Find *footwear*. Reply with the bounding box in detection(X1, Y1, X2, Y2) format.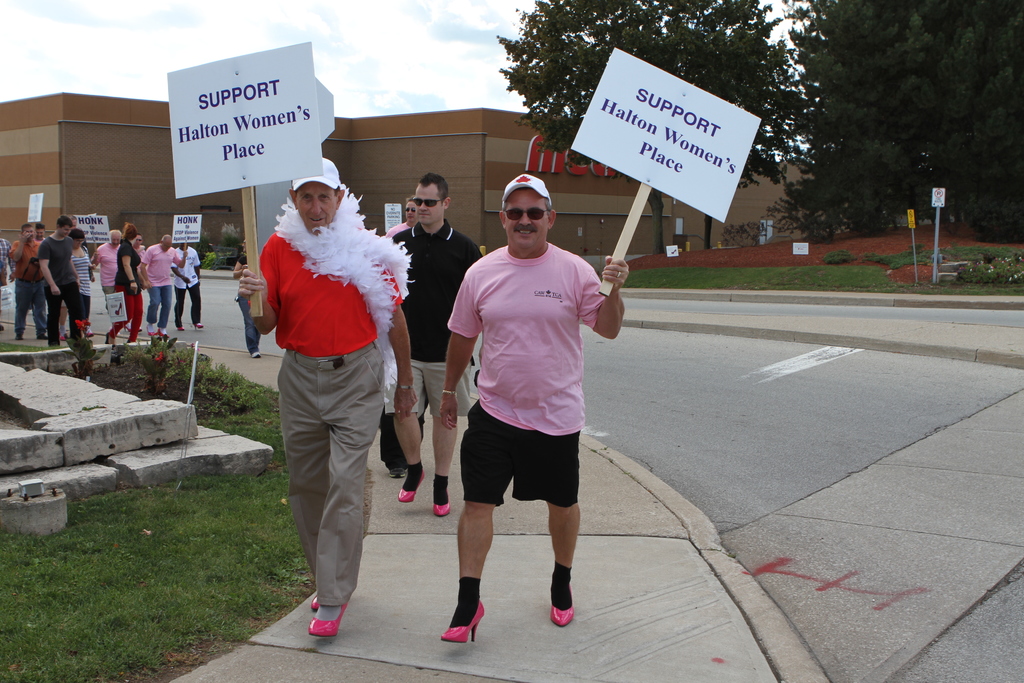
detection(388, 466, 404, 479).
